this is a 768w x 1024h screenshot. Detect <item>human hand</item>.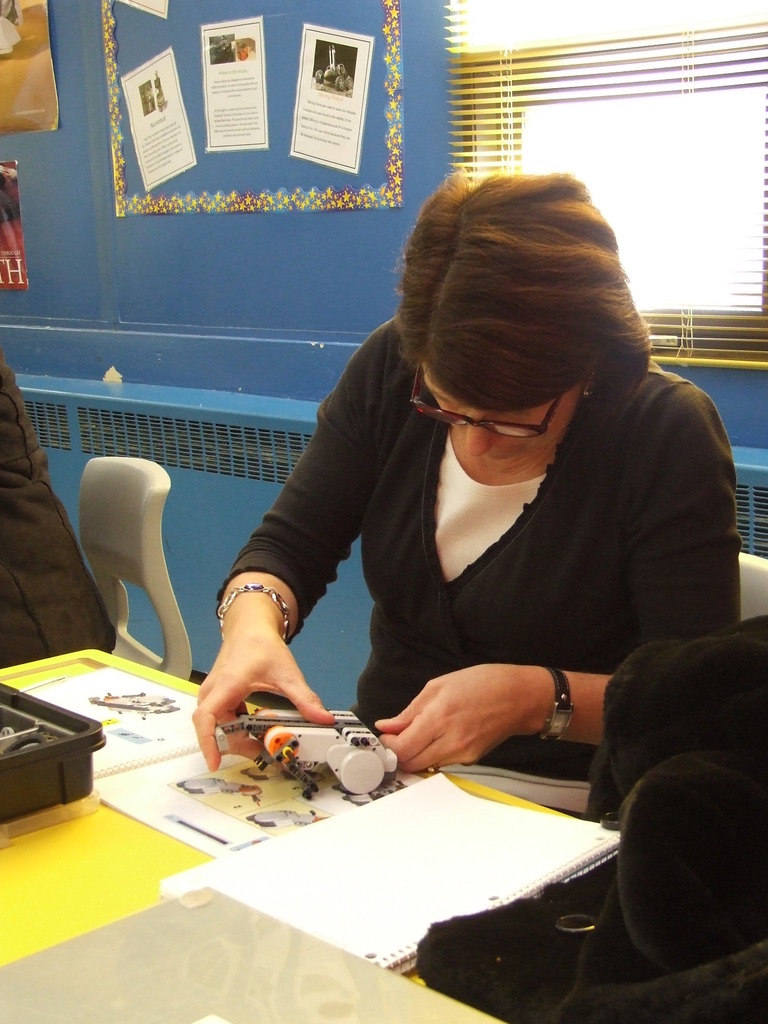
393, 679, 560, 783.
